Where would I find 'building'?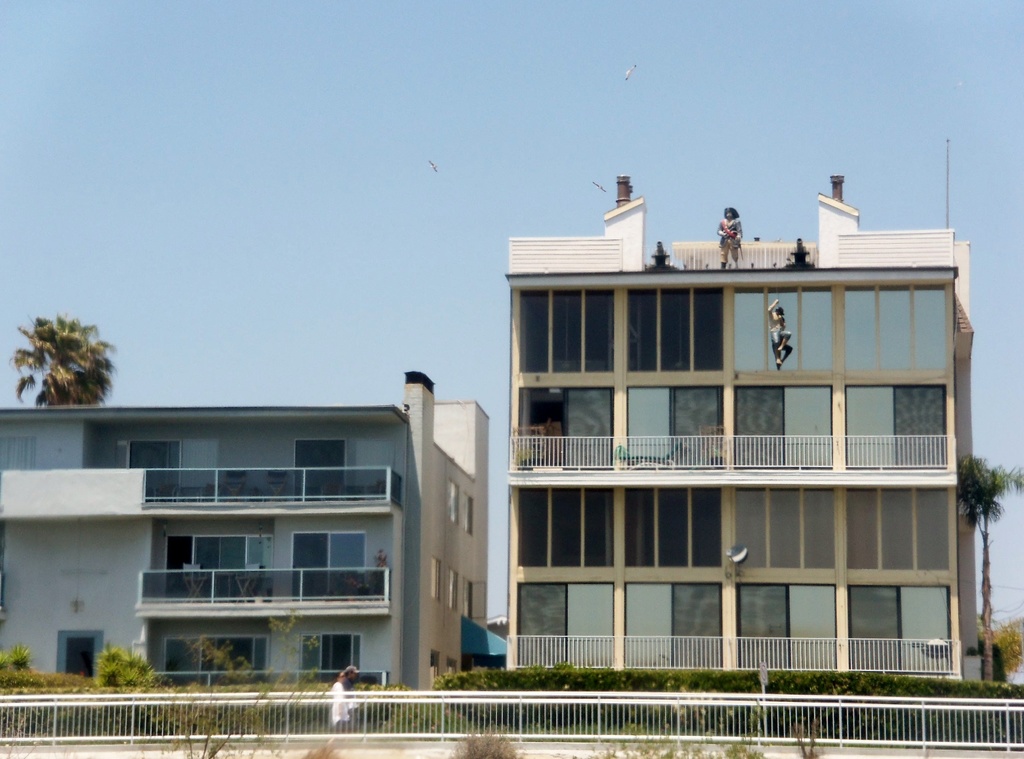
At l=1, t=373, r=508, b=693.
